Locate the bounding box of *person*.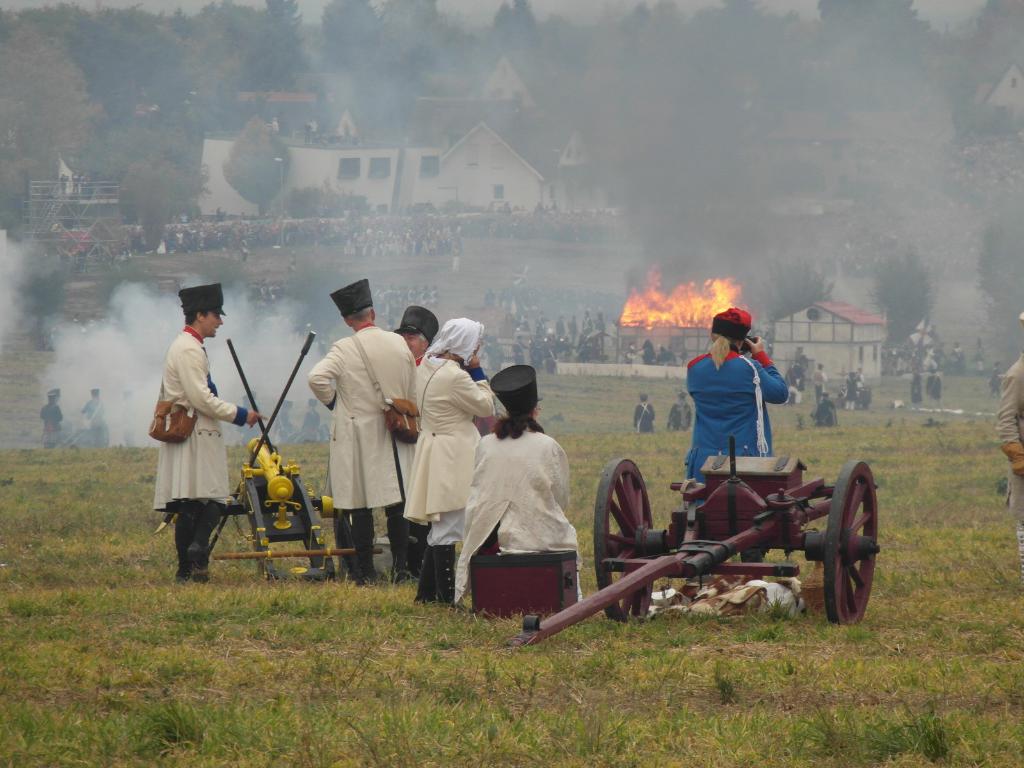
Bounding box: box=[33, 383, 63, 444].
